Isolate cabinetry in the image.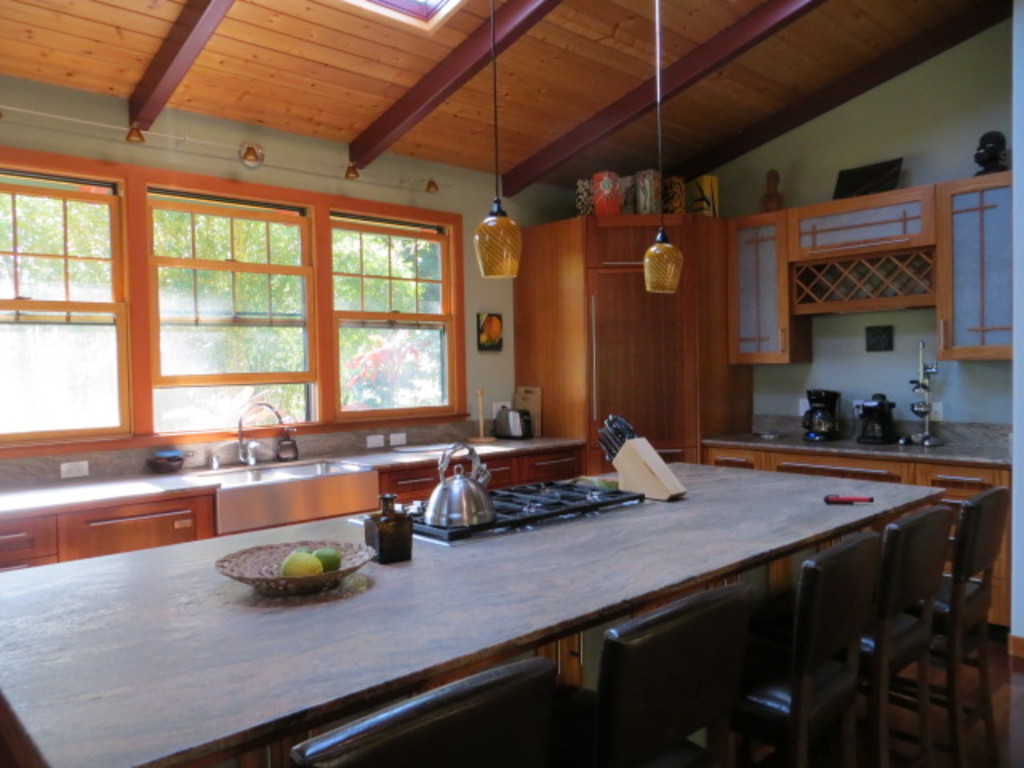
Isolated region: x1=0, y1=504, x2=46, y2=581.
